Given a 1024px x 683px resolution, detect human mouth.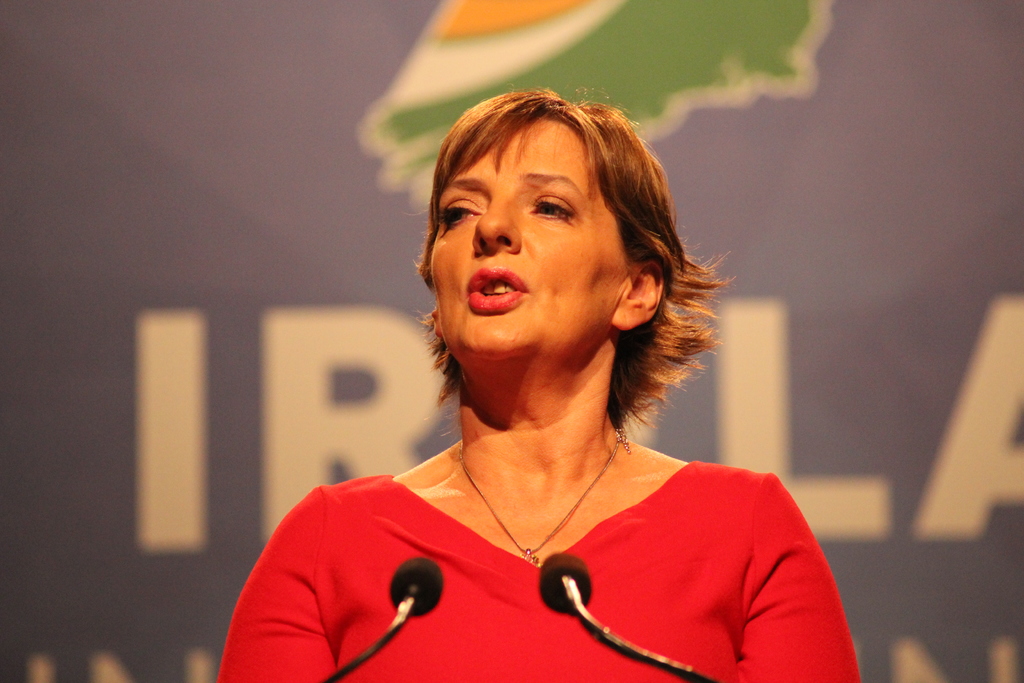
select_region(465, 268, 527, 309).
